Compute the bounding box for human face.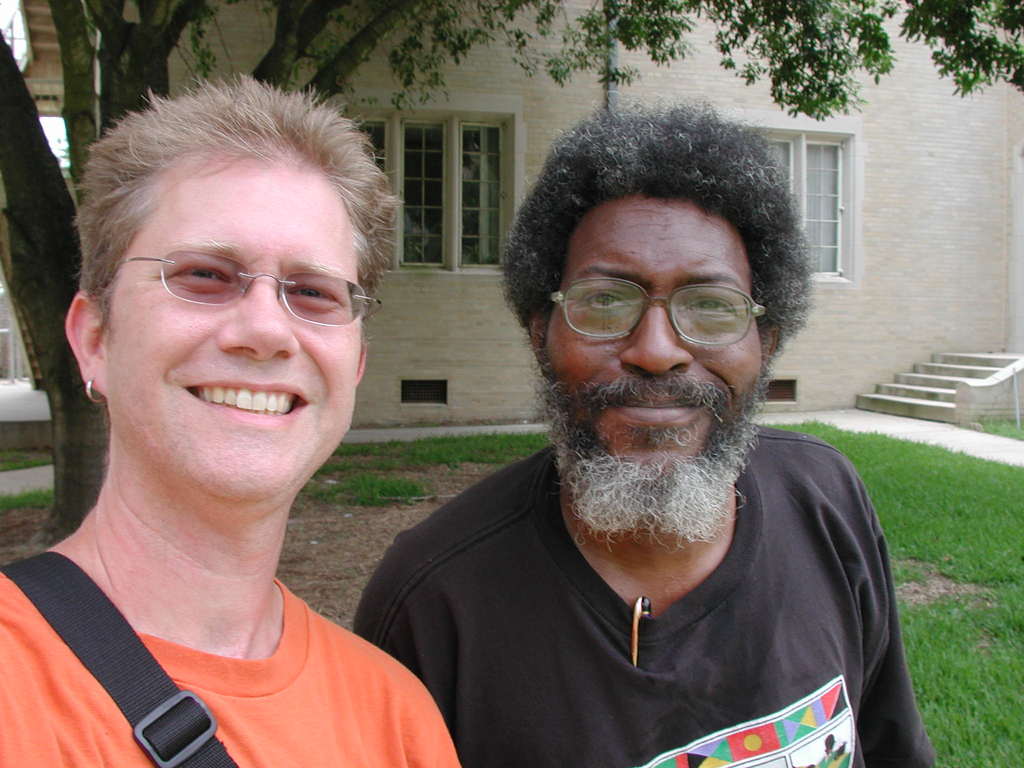
541/195/769/512.
